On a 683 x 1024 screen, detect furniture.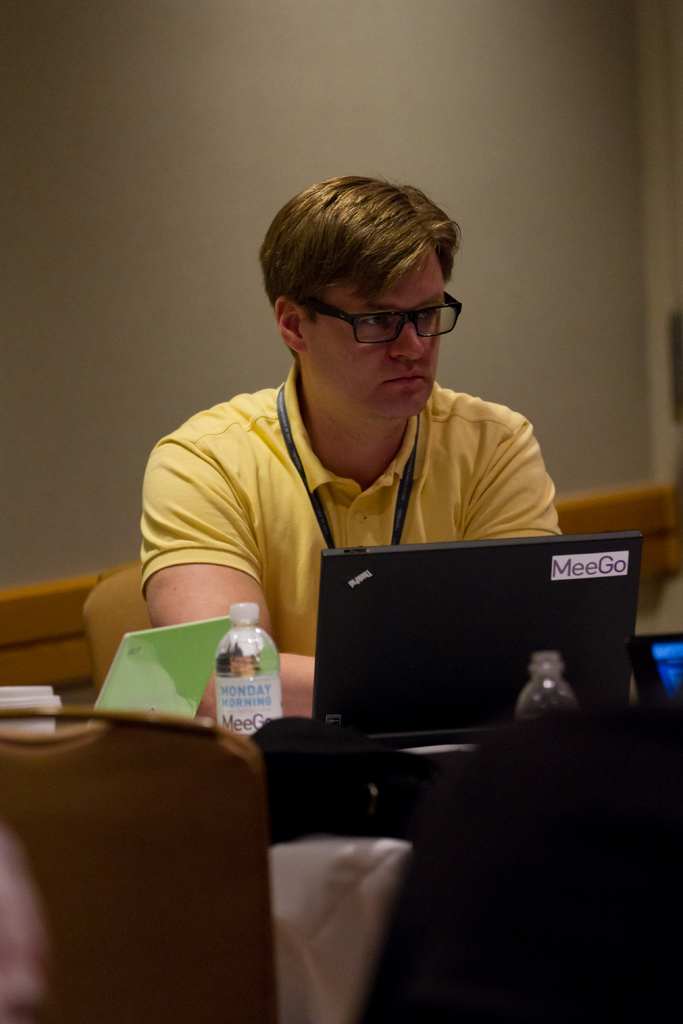
{"x1": 86, "y1": 563, "x2": 152, "y2": 692}.
